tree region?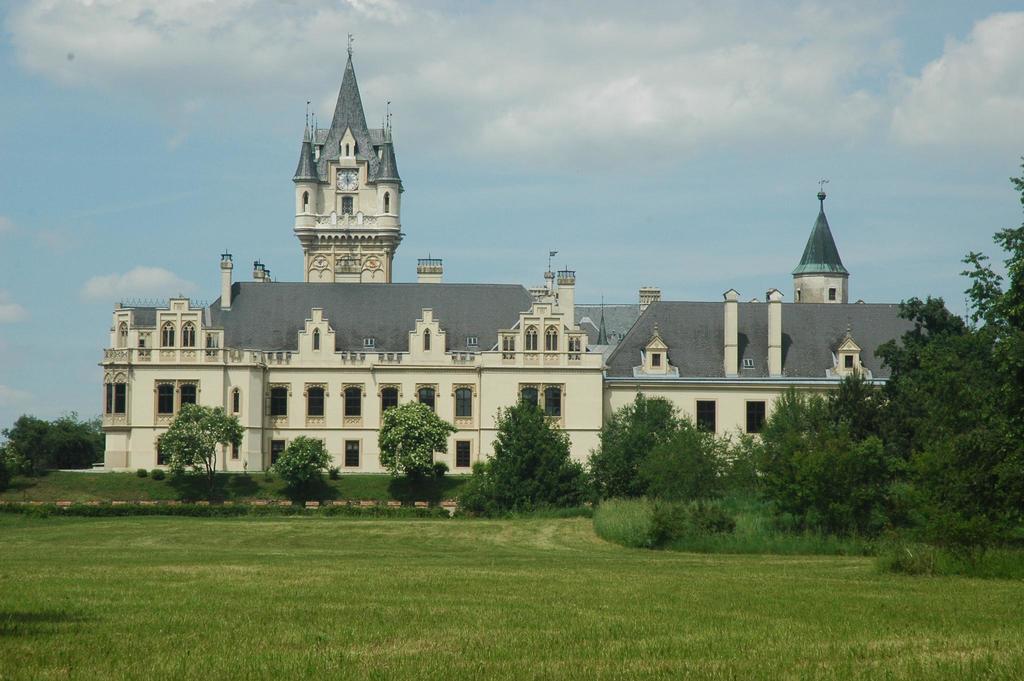
pyautogui.locateOnScreen(380, 401, 458, 515)
